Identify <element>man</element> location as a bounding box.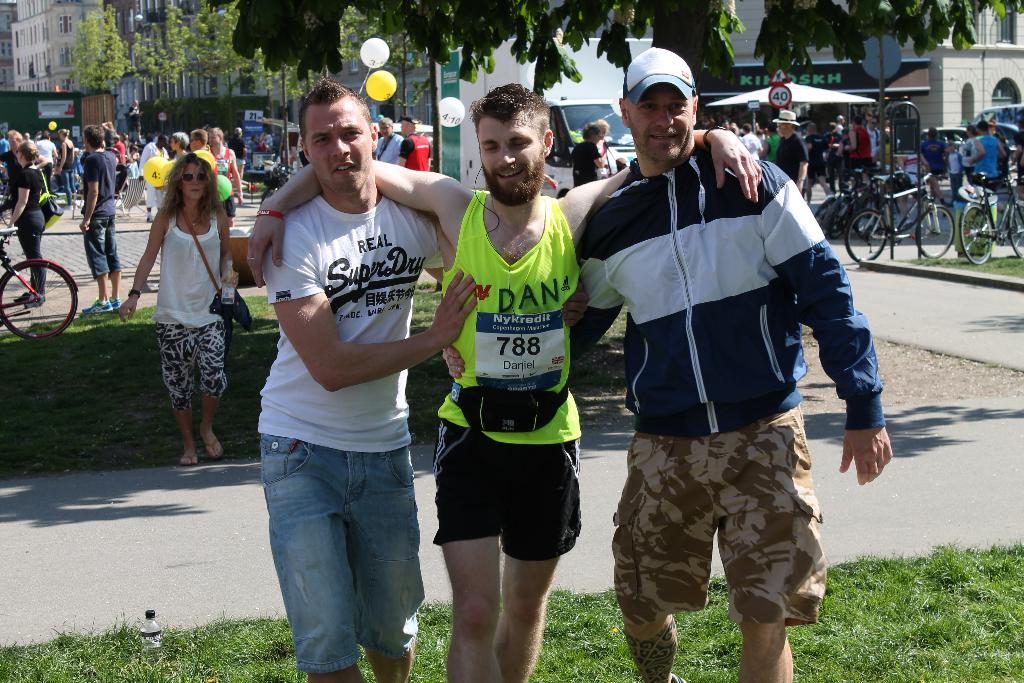
<box>970,111,1010,189</box>.
